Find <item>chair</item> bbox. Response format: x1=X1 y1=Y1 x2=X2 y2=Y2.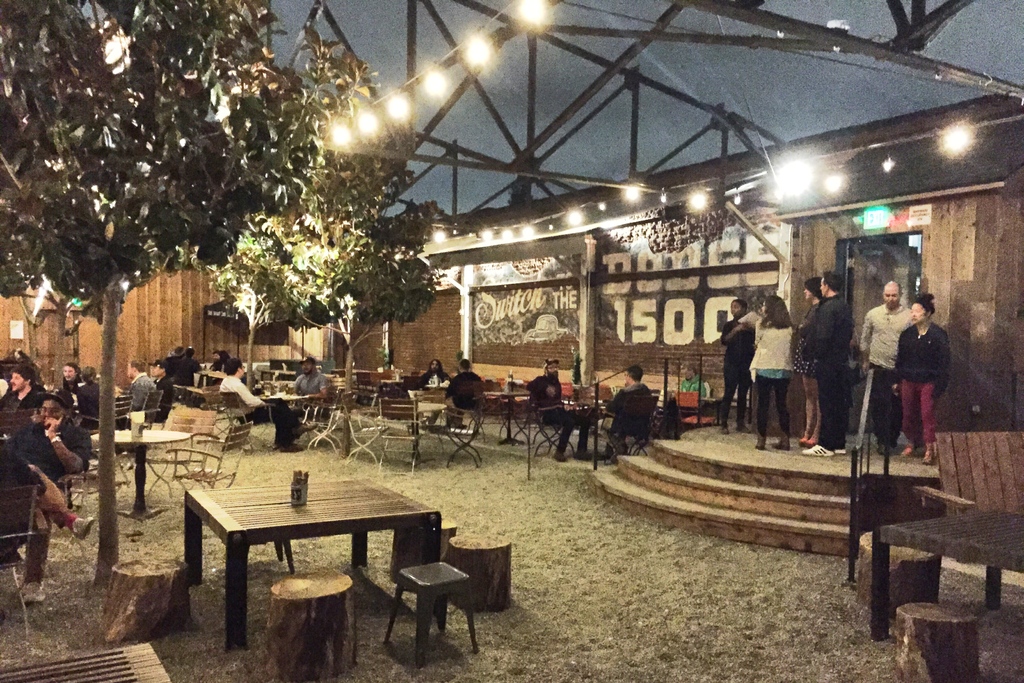
x1=338 y1=393 x2=393 y2=463.
